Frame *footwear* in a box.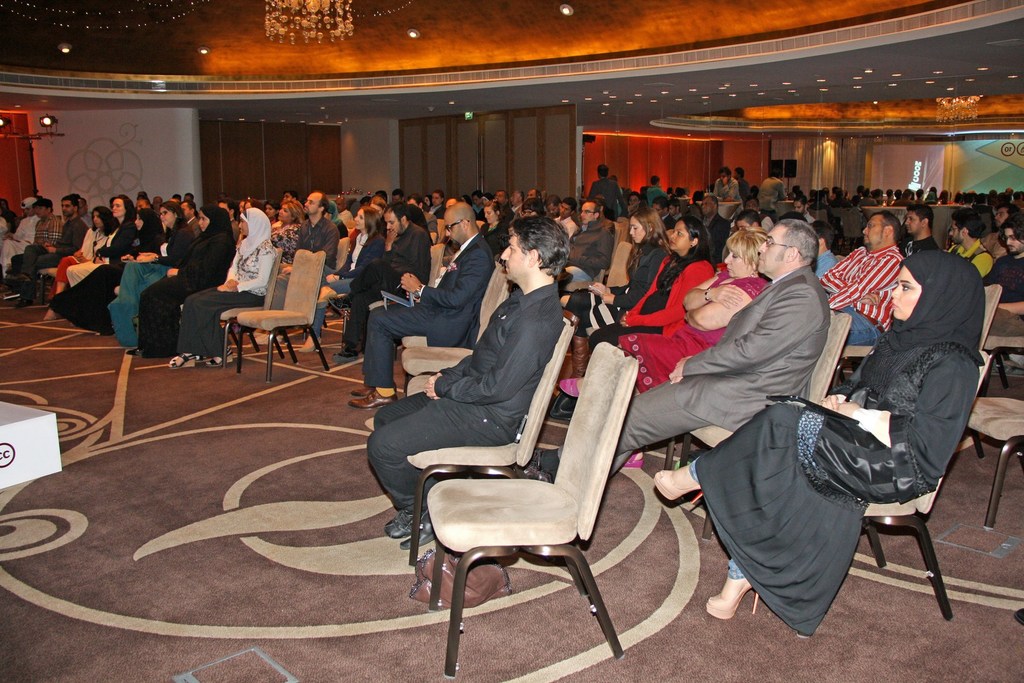
detection(312, 289, 340, 311).
